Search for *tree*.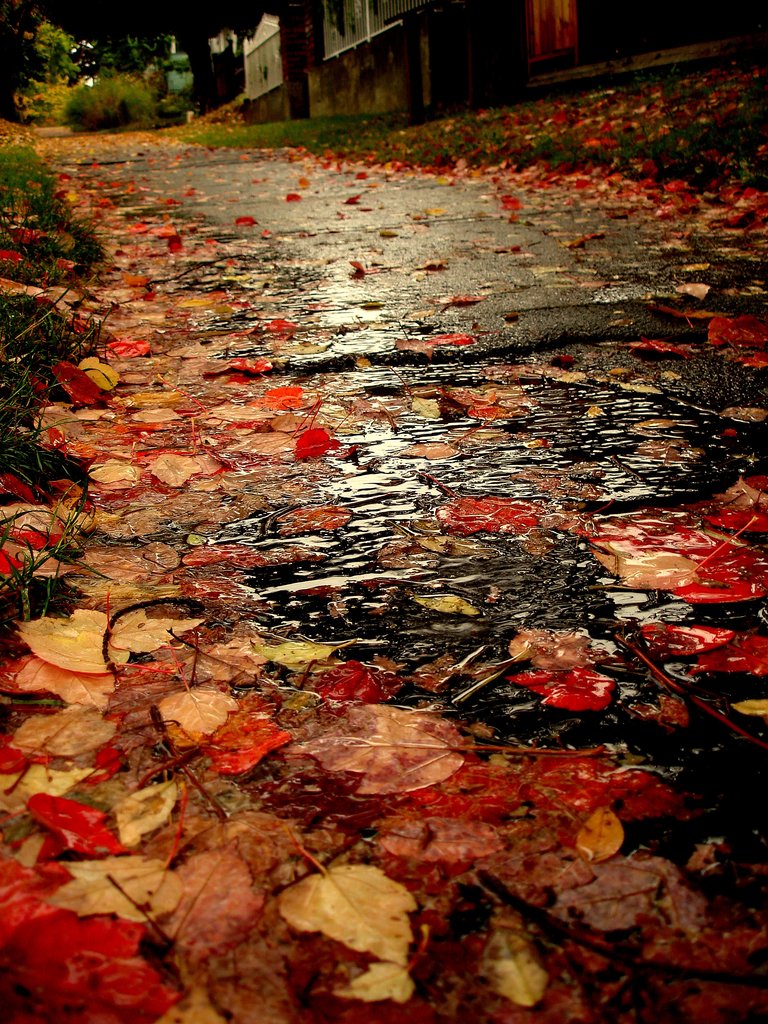
Found at 0 5 161 115.
